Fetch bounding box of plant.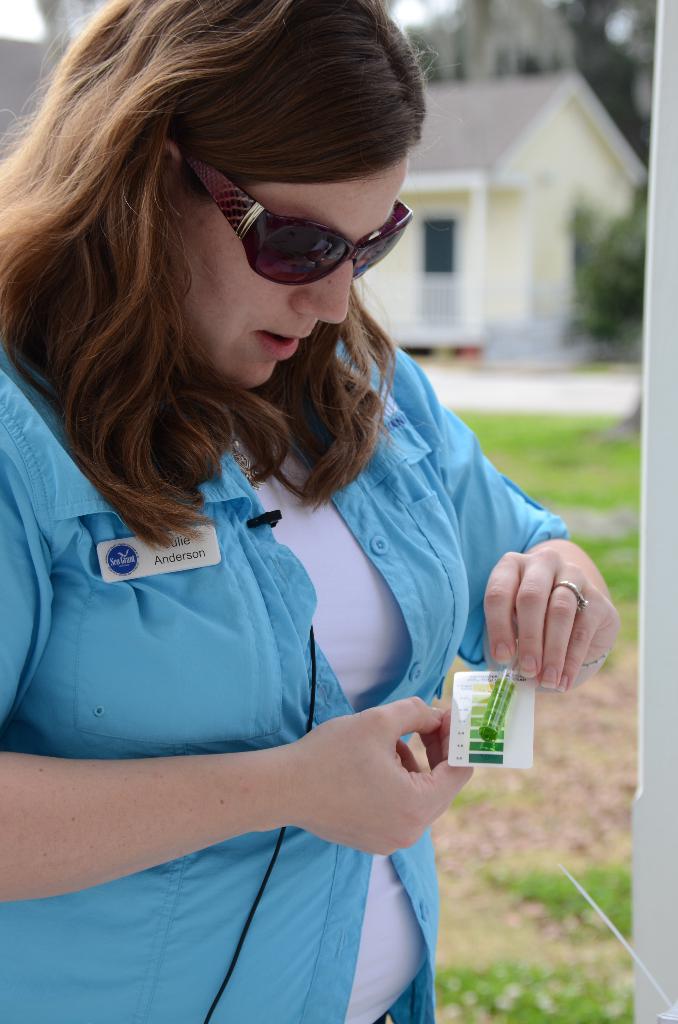
Bbox: {"left": 442, "top": 401, "right": 649, "bottom": 673}.
